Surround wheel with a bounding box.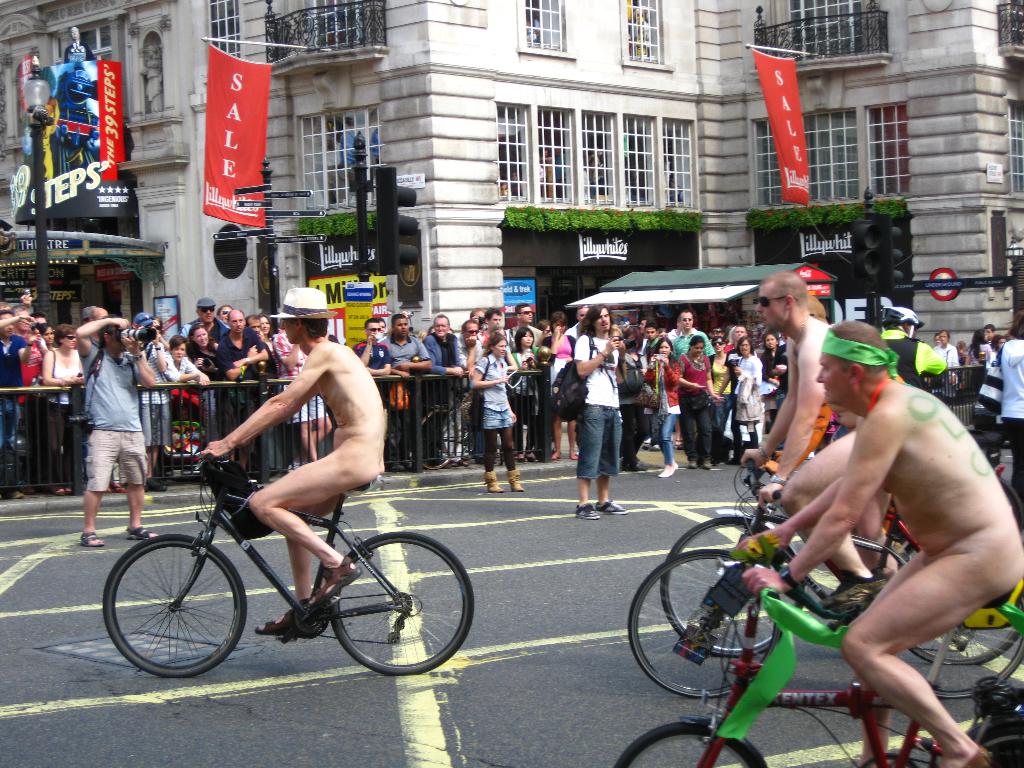
(997,477,1023,533).
